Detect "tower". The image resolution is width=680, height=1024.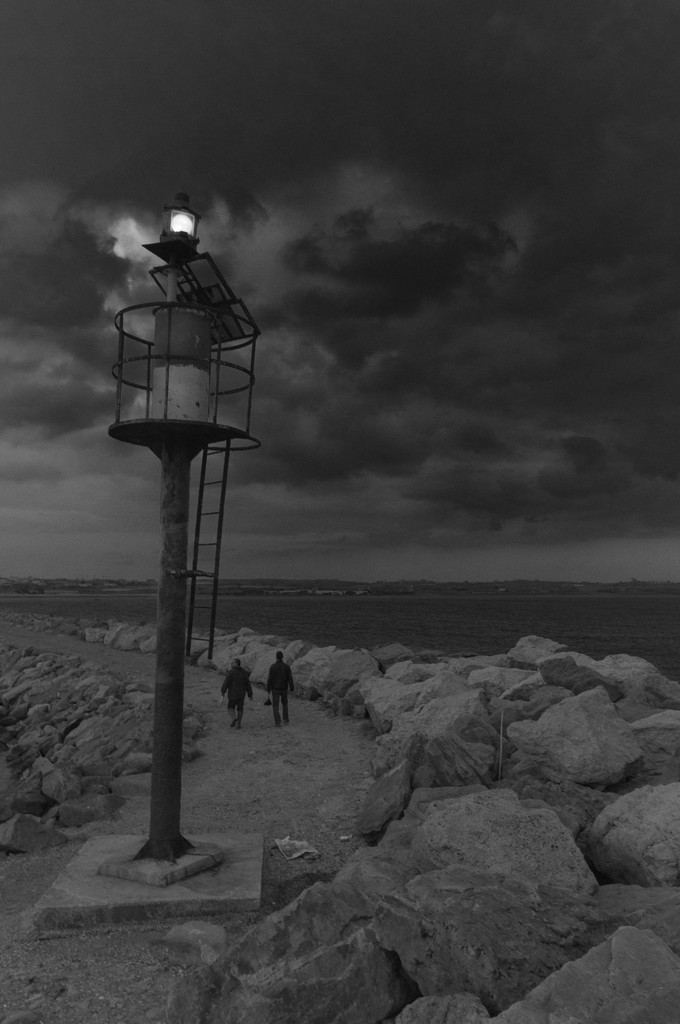
109:211:256:855.
